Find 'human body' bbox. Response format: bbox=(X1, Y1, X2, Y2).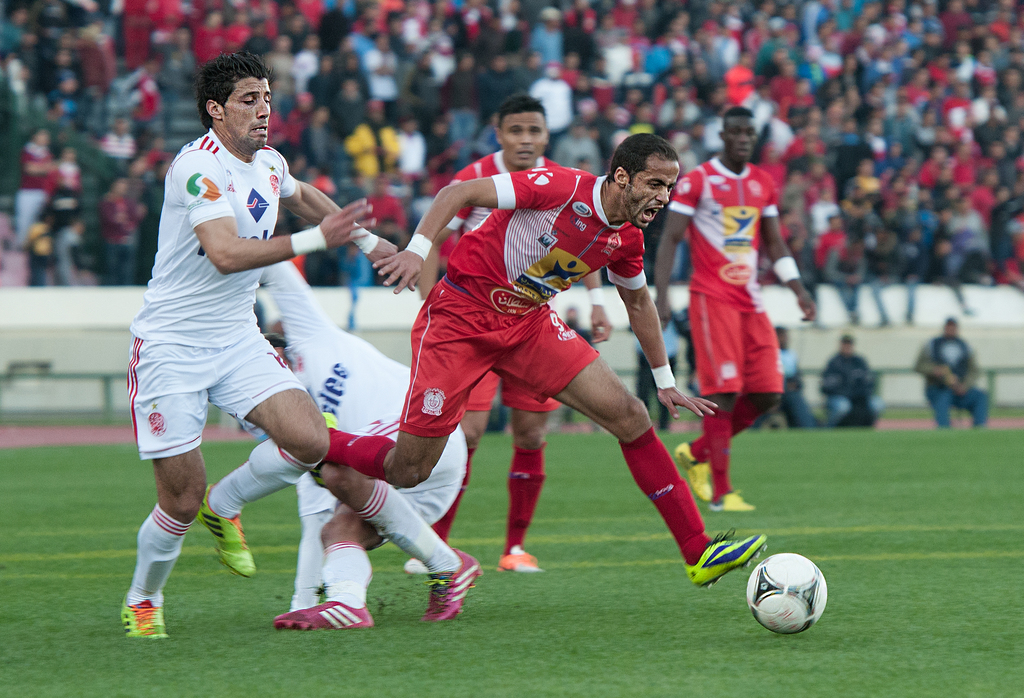
bbox=(17, 120, 63, 243).
